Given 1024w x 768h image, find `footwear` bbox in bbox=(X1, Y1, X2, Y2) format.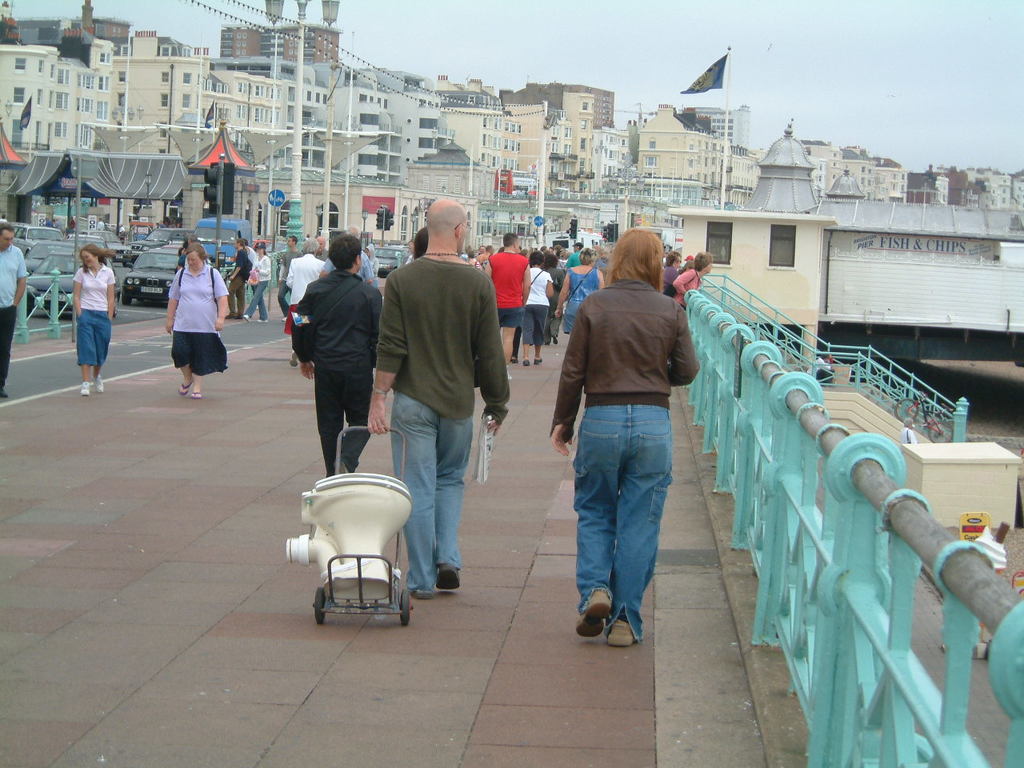
bbox=(534, 359, 540, 363).
